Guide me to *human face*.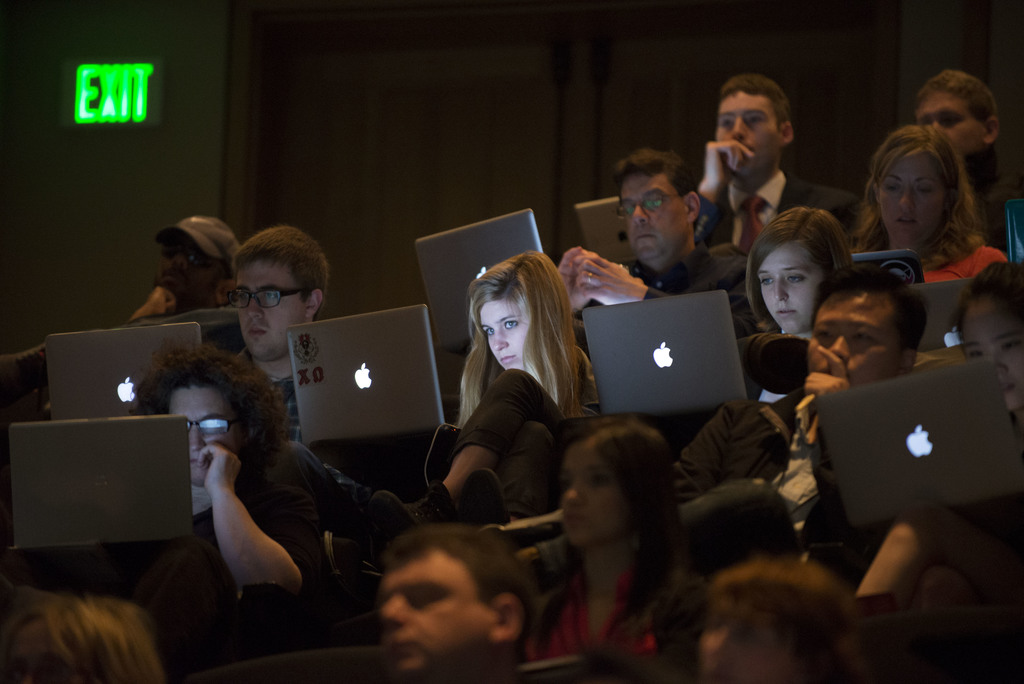
Guidance: <region>482, 304, 529, 371</region>.
